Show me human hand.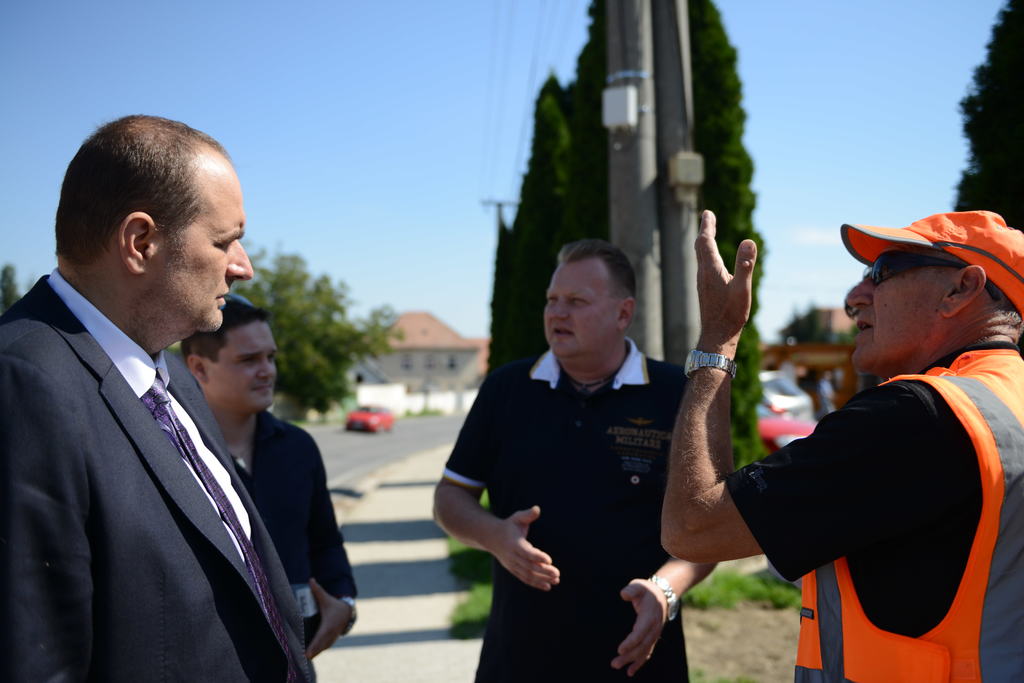
human hand is here: select_region(600, 568, 701, 679).
